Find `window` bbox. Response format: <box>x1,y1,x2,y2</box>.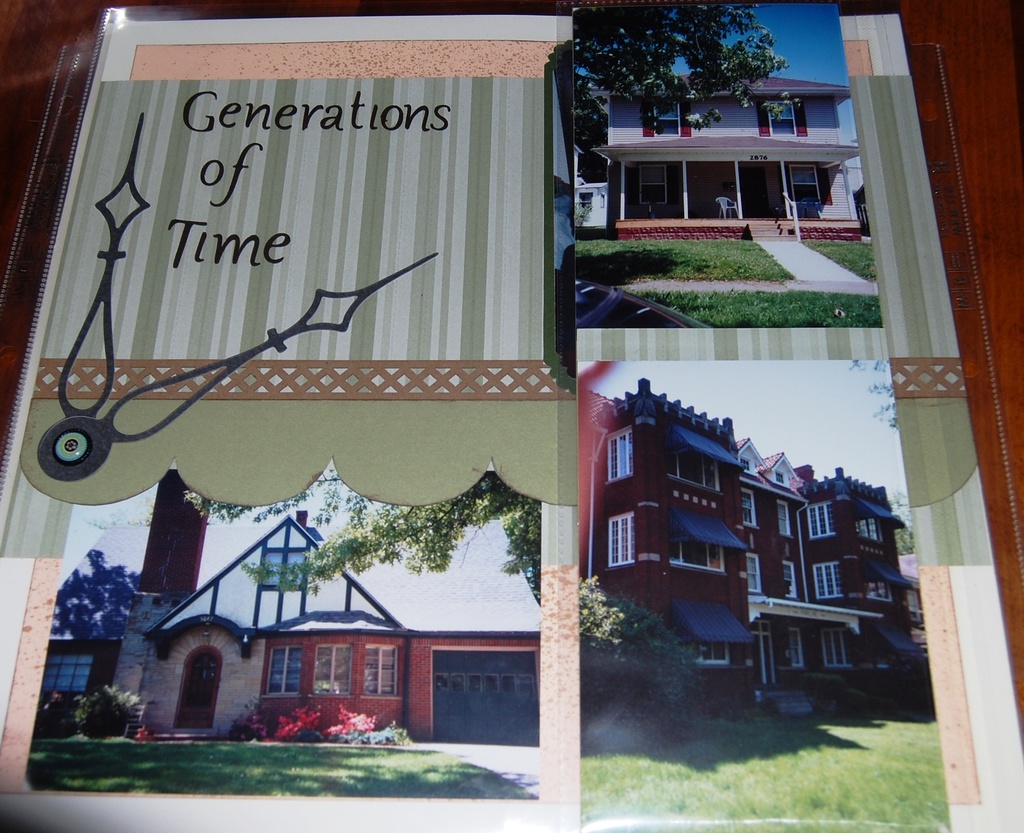
<box>274,645,301,700</box>.
